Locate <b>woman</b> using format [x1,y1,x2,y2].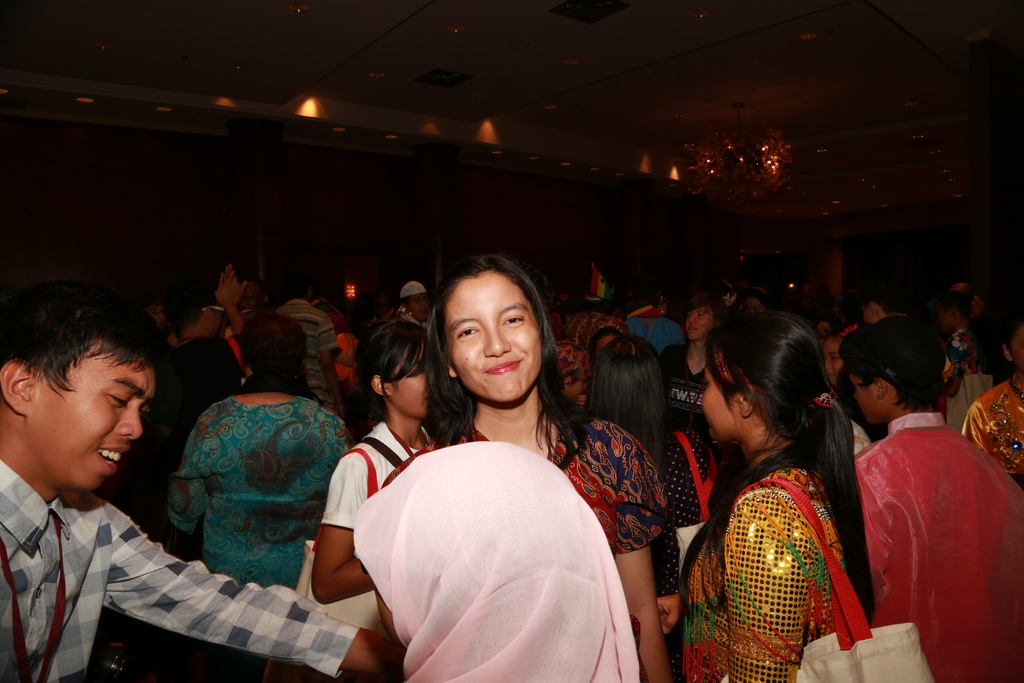
[355,440,639,682].
